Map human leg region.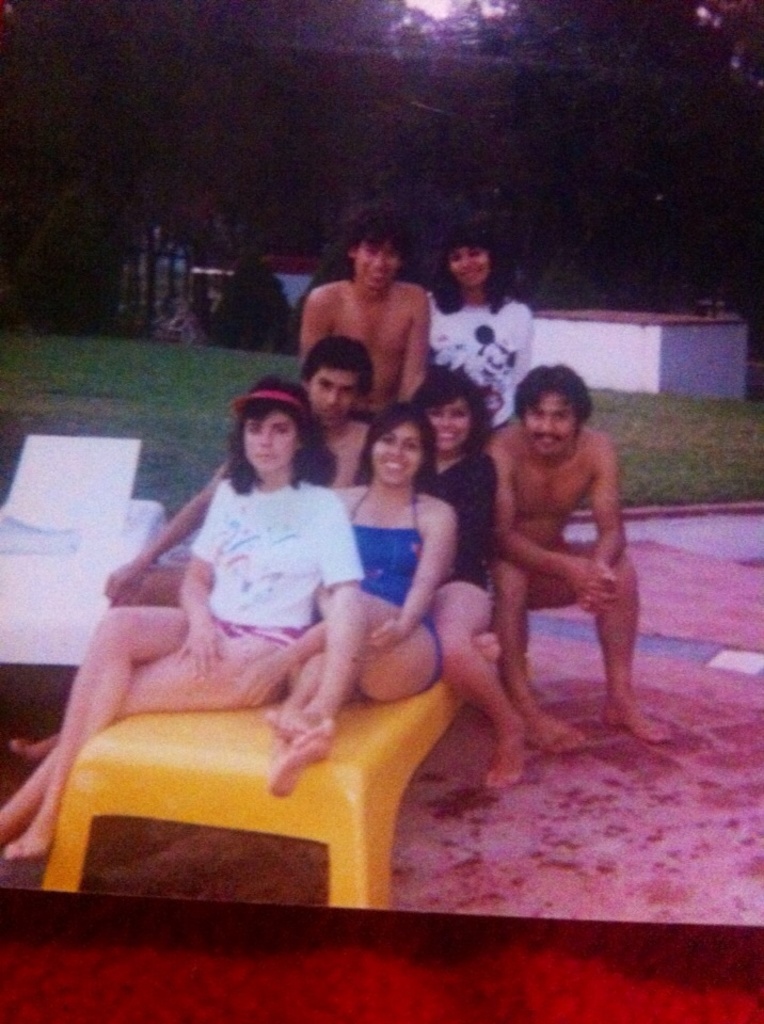
Mapped to [left=260, top=585, right=433, bottom=793].
